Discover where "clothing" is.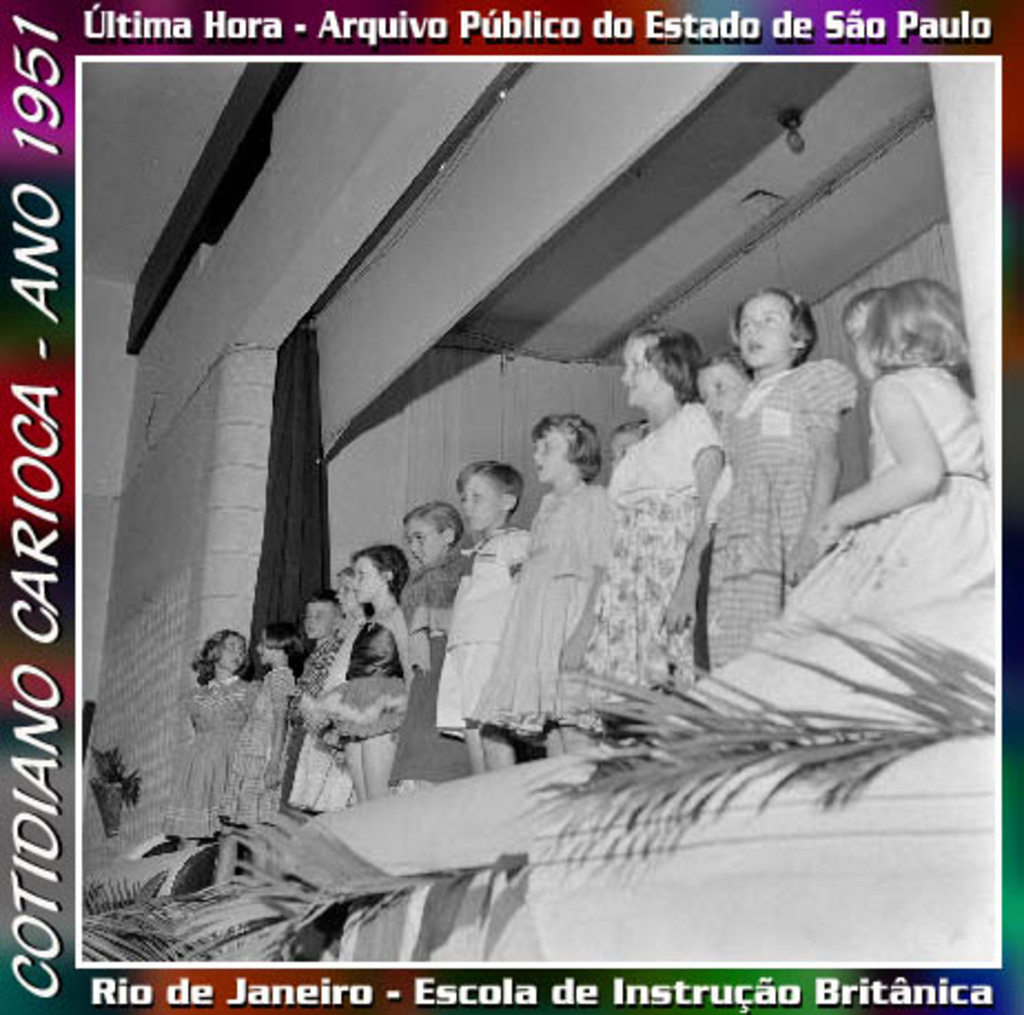
Discovered at [x1=785, y1=359, x2=993, y2=632].
